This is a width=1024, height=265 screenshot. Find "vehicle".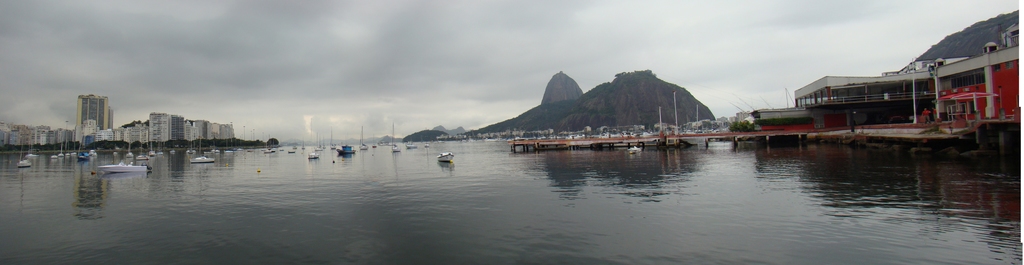
Bounding box: 358:142:366:150.
